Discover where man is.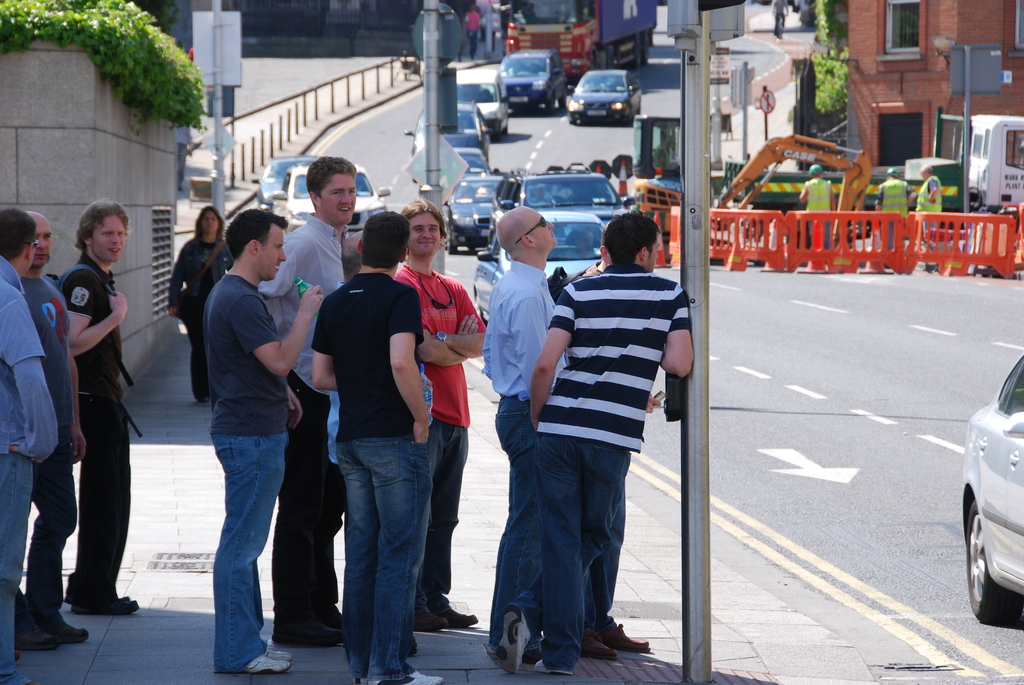
Discovered at [left=799, top=165, right=840, bottom=246].
